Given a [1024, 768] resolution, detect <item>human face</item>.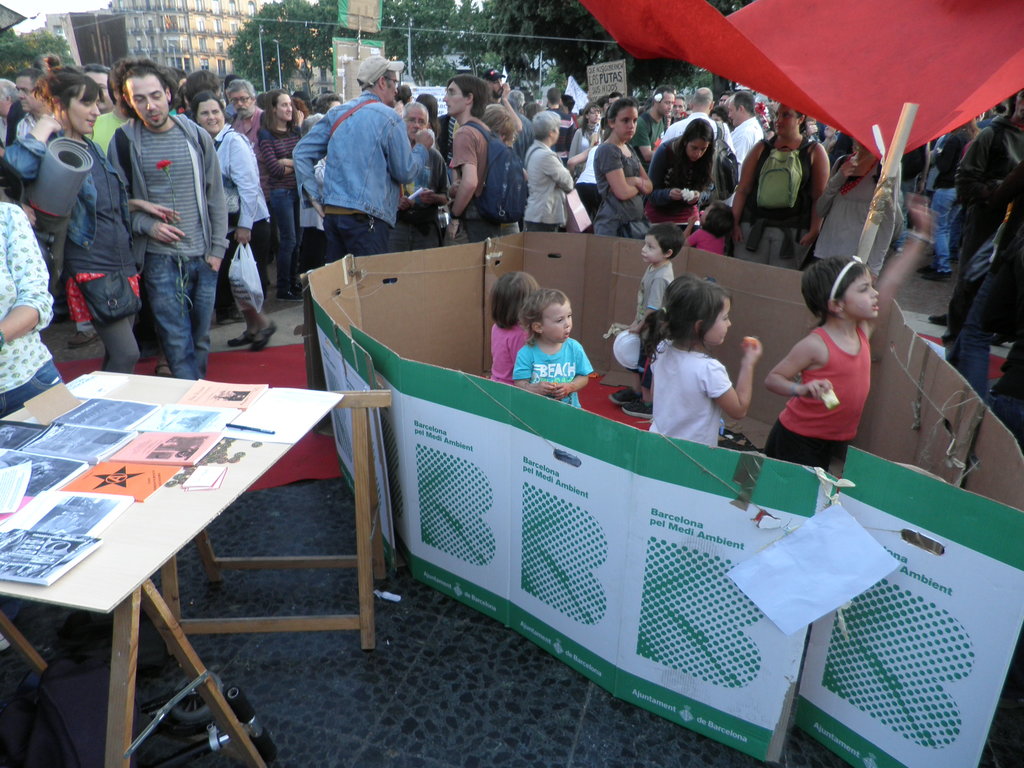
detection(126, 77, 167, 125).
